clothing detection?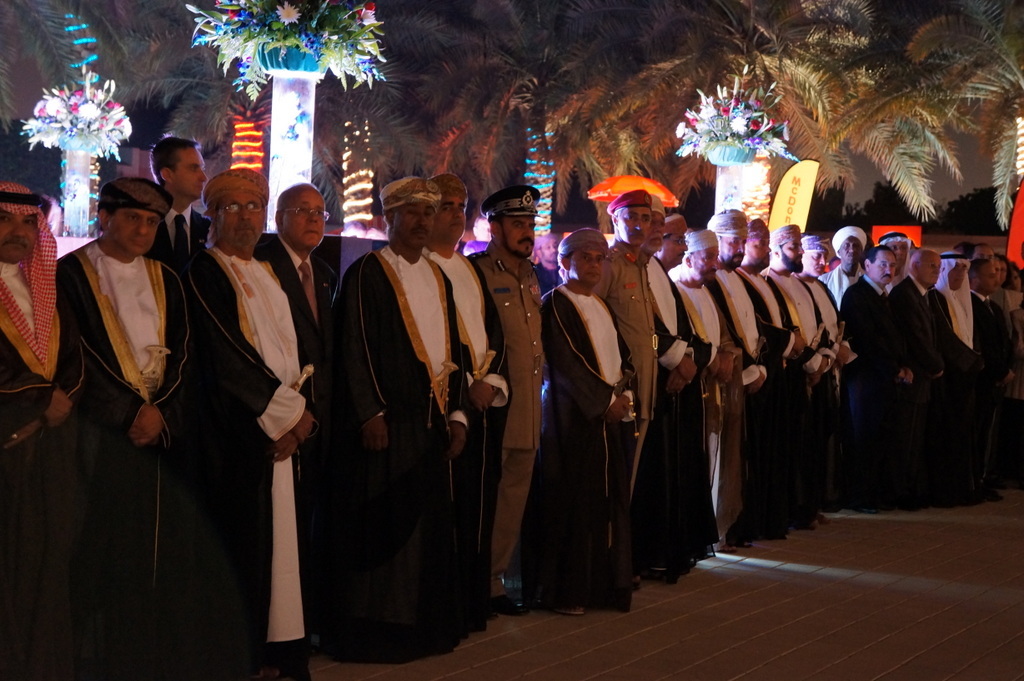
pyautogui.locateOnScreen(544, 281, 635, 640)
